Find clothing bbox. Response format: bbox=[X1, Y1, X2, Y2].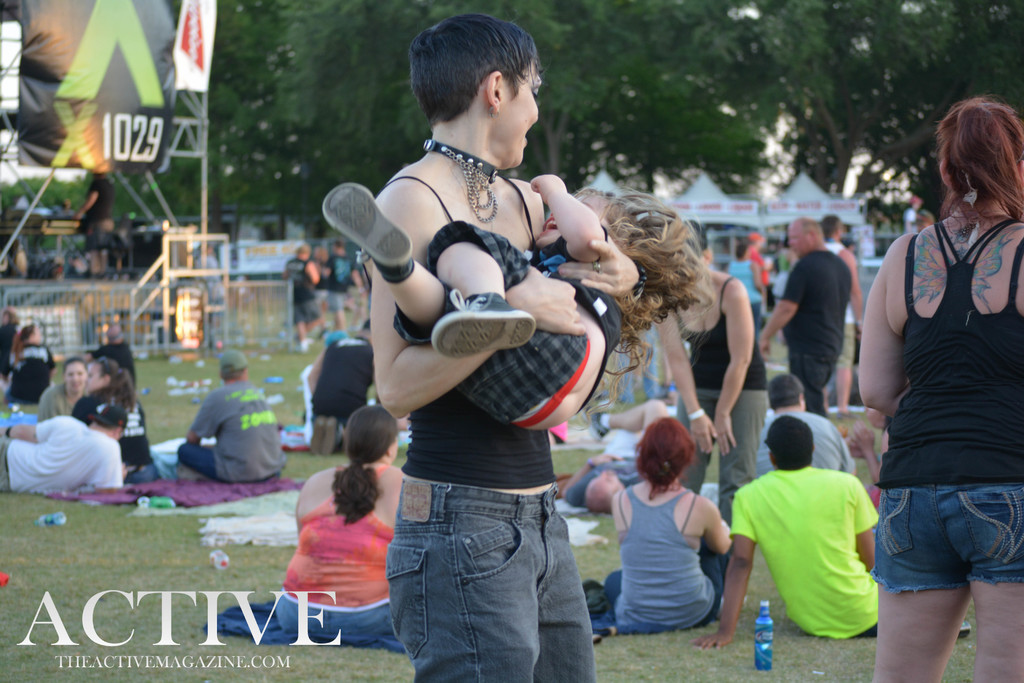
bbox=[749, 440, 900, 650].
